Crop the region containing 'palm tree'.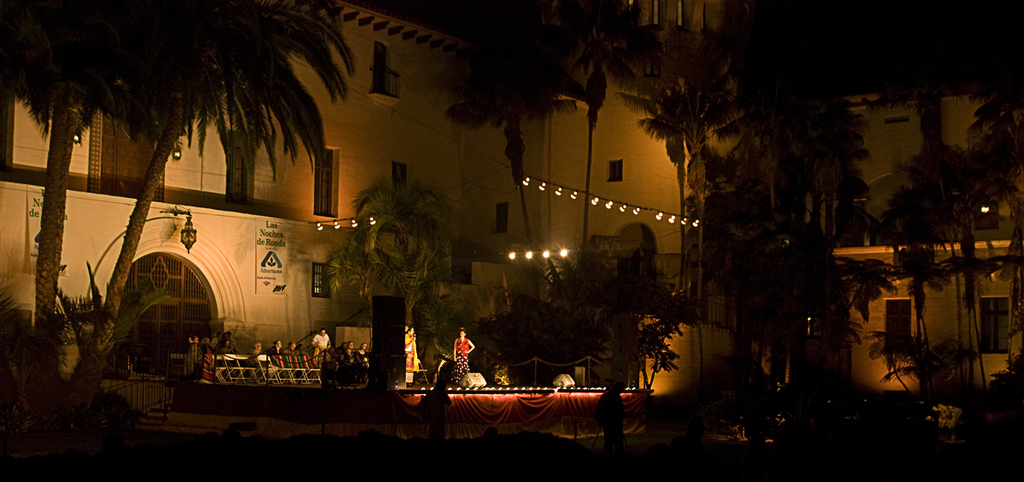
Crop region: 772, 38, 865, 417.
